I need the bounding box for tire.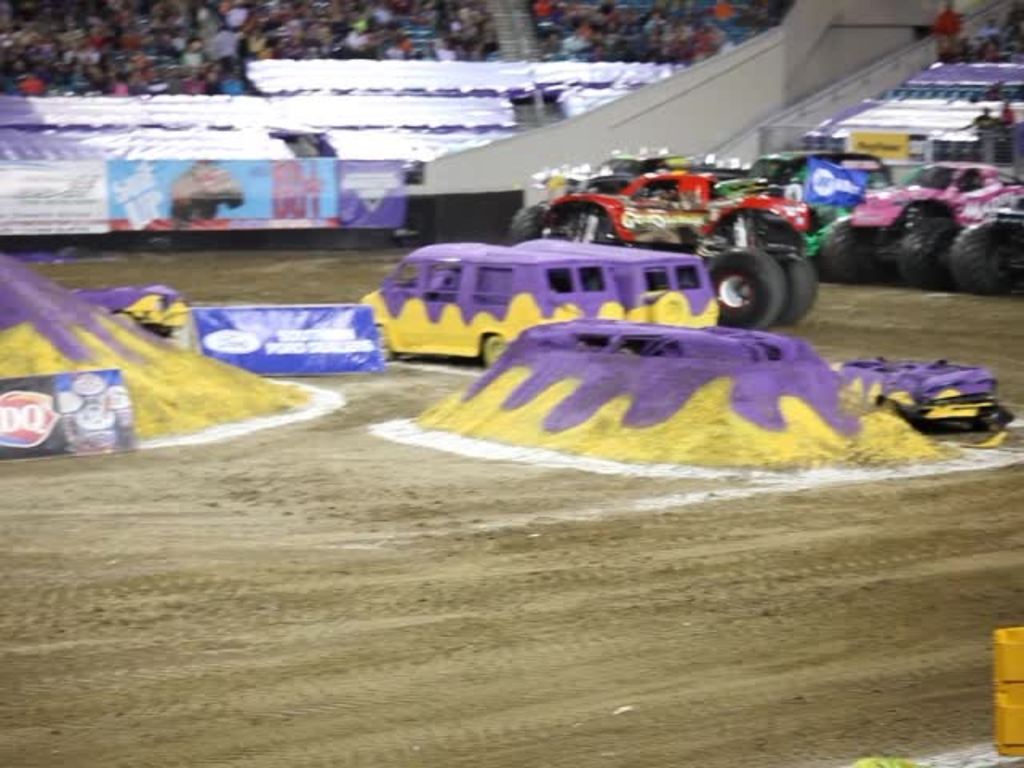
Here it is: {"x1": 893, "y1": 203, "x2": 954, "y2": 290}.
